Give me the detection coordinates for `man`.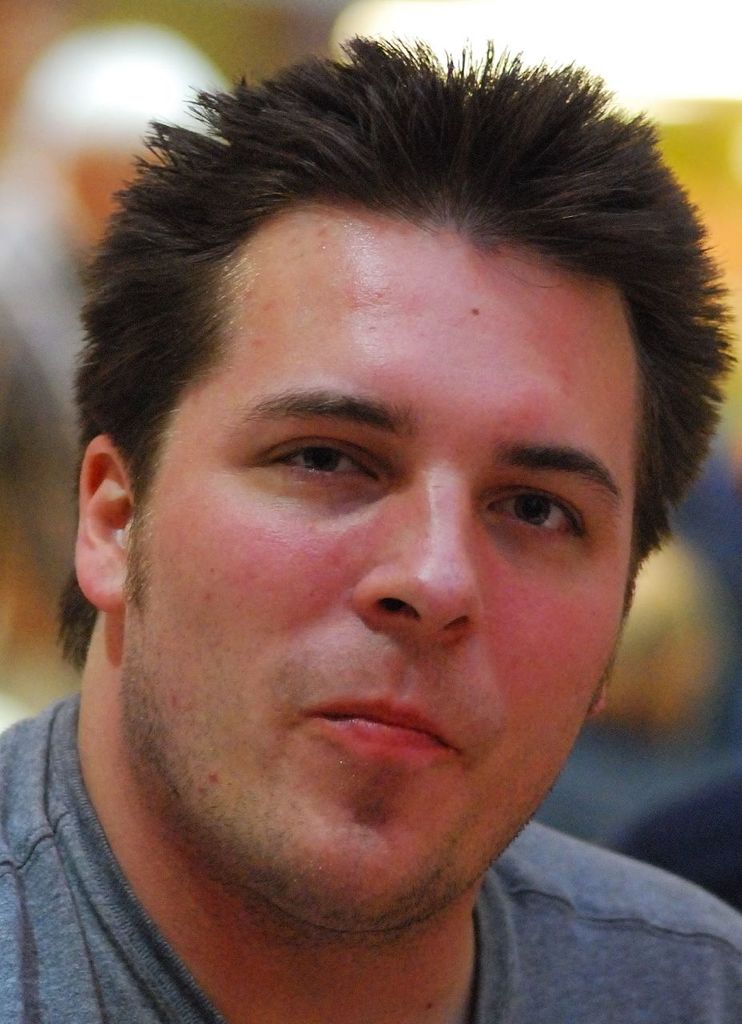
[0, 90, 741, 1011].
